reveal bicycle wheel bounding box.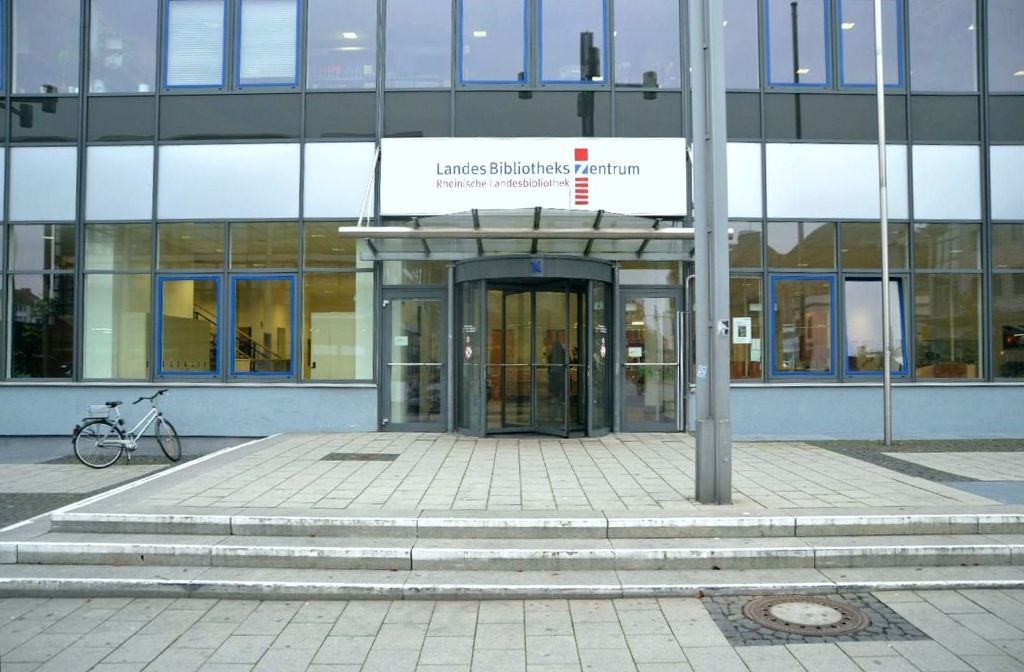
Revealed: {"x1": 154, "y1": 418, "x2": 179, "y2": 461}.
